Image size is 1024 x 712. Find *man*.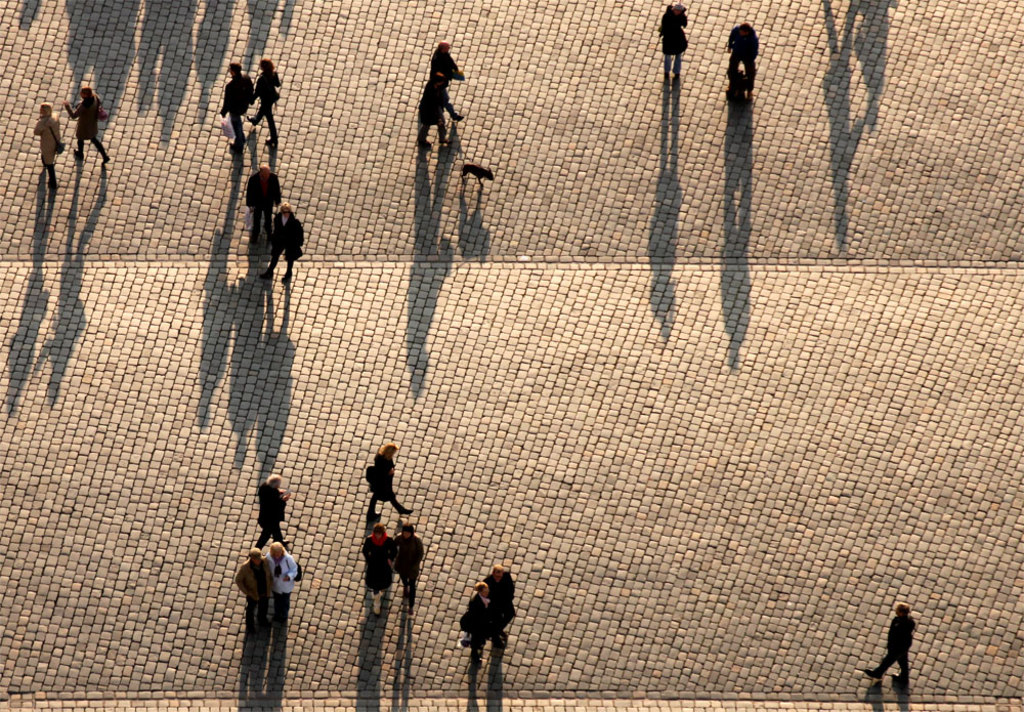
left=216, top=59, right=261, bottom=143.
